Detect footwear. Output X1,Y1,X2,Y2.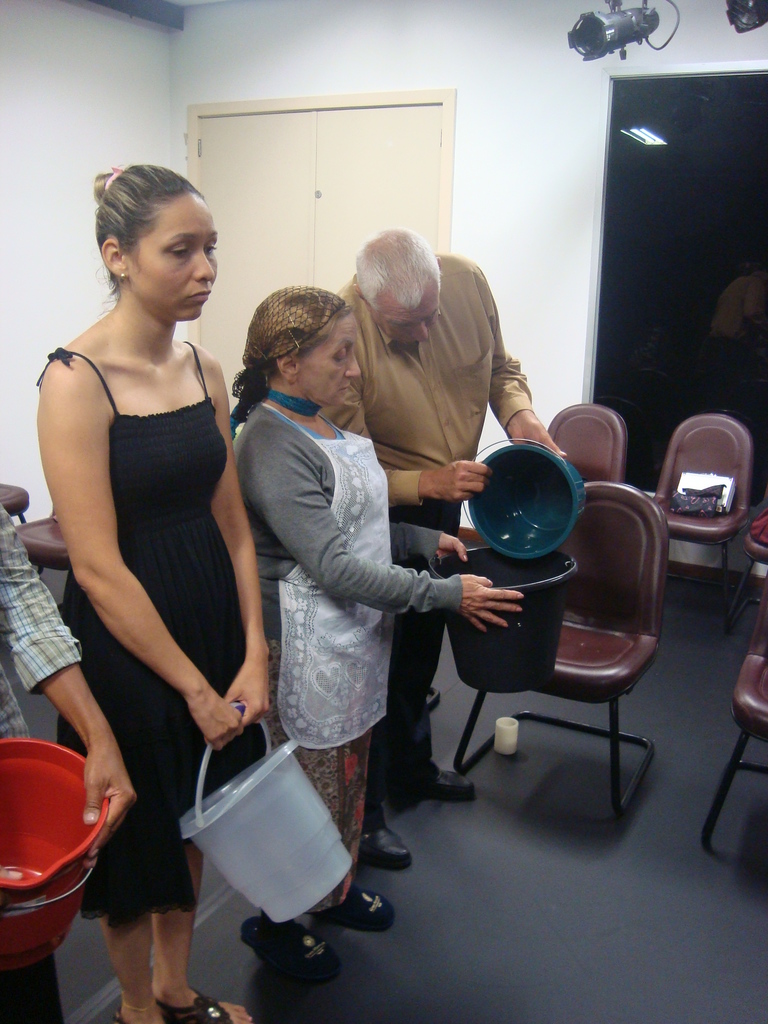
350,819,415,868.
